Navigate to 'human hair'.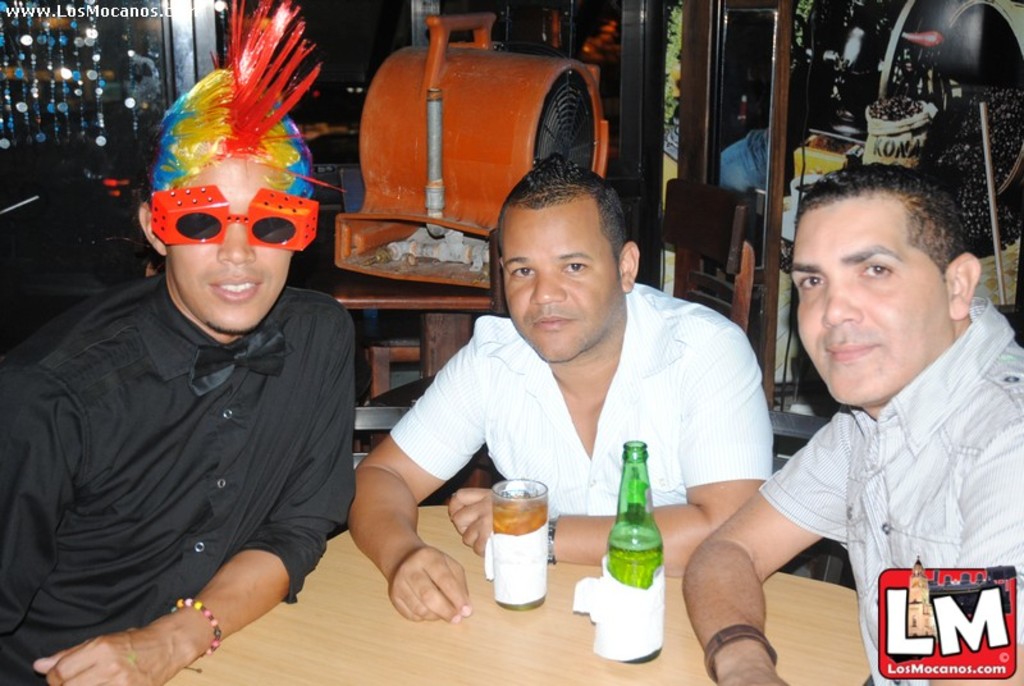
Navigation target: detection(783, 166, 969, 334).
